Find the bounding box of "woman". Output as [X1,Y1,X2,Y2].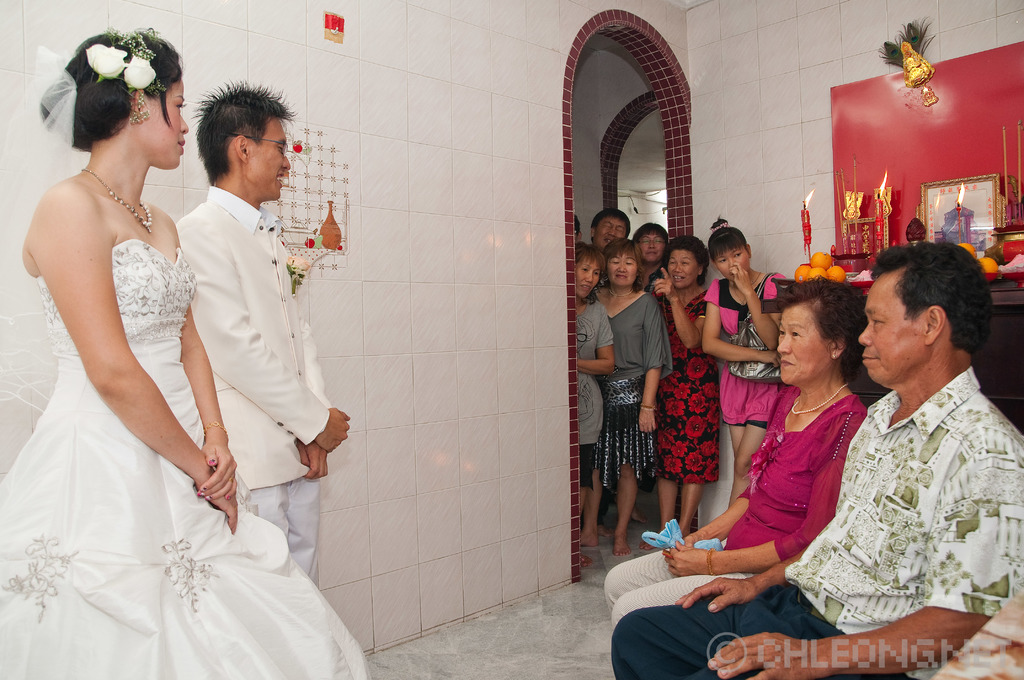
[0,26,364,679].
